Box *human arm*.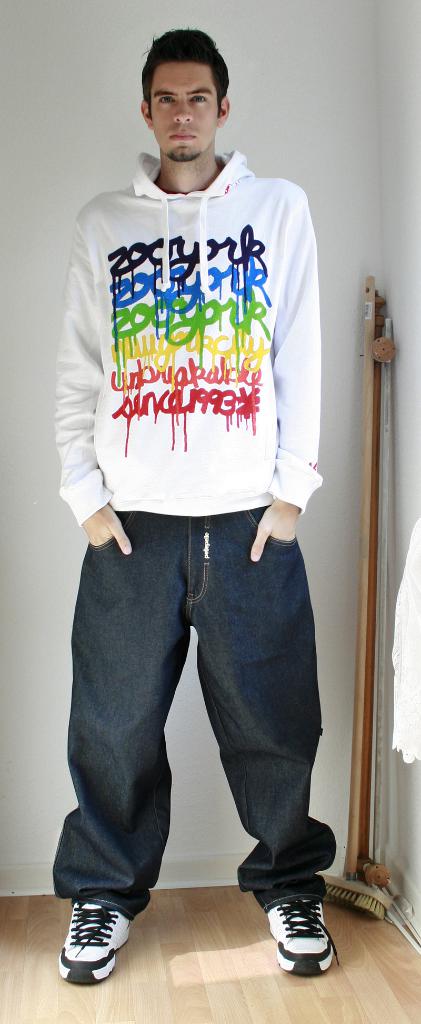
251,186,323,558.
